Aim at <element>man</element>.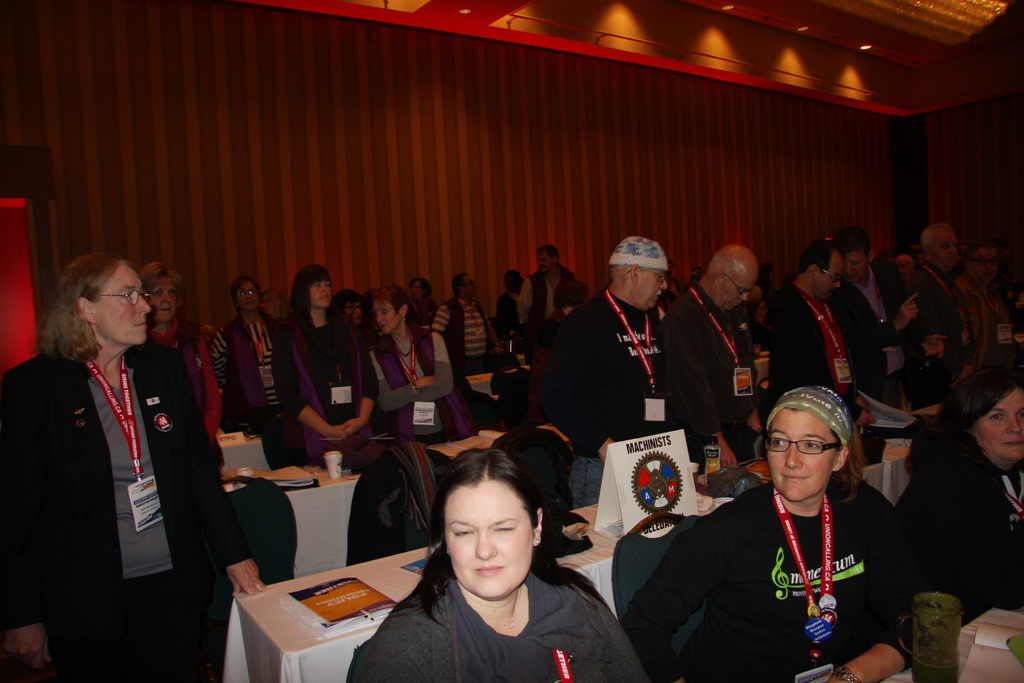
Aimed at (682, 267, 703, 290).
